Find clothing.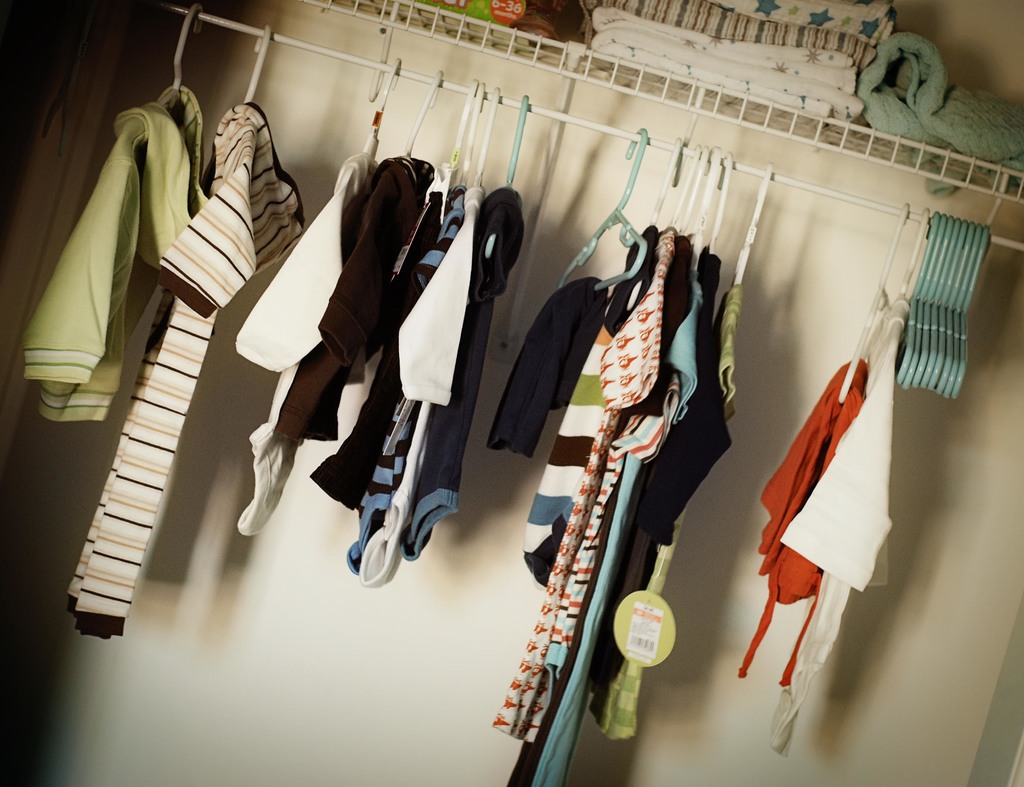
499, 280, 629, 435.
